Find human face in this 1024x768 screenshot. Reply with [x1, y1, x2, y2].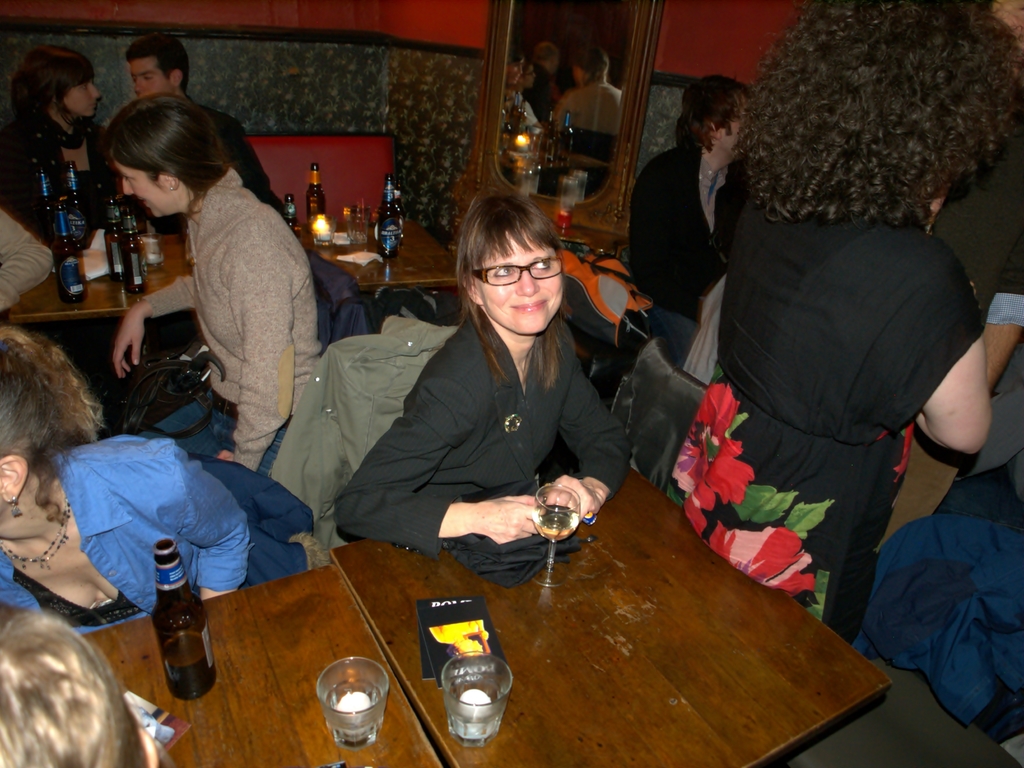
[65, 80, 98, 118].
